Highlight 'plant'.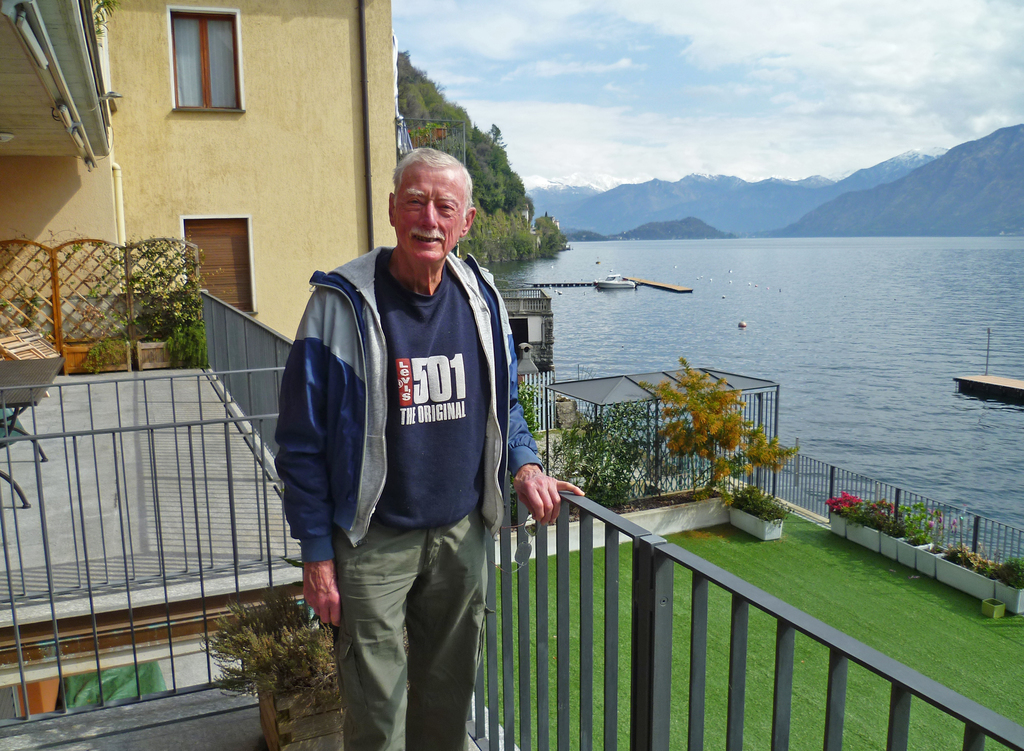
Highlighted region: 166,320,209,370.
